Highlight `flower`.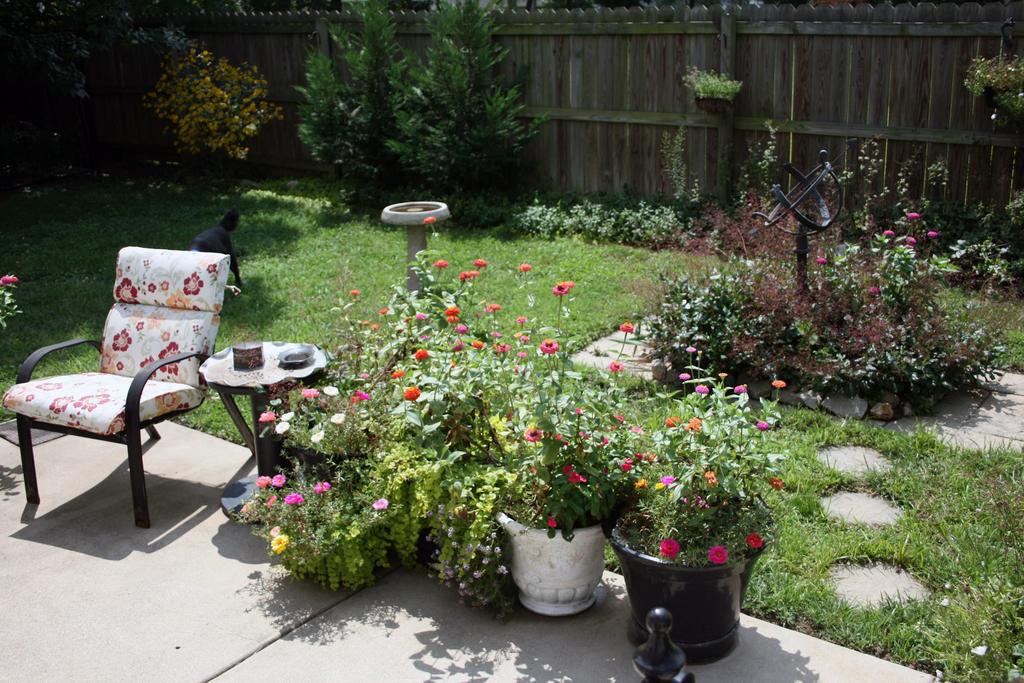
Highlighted region: BBox(906, 210, 920, 219).
